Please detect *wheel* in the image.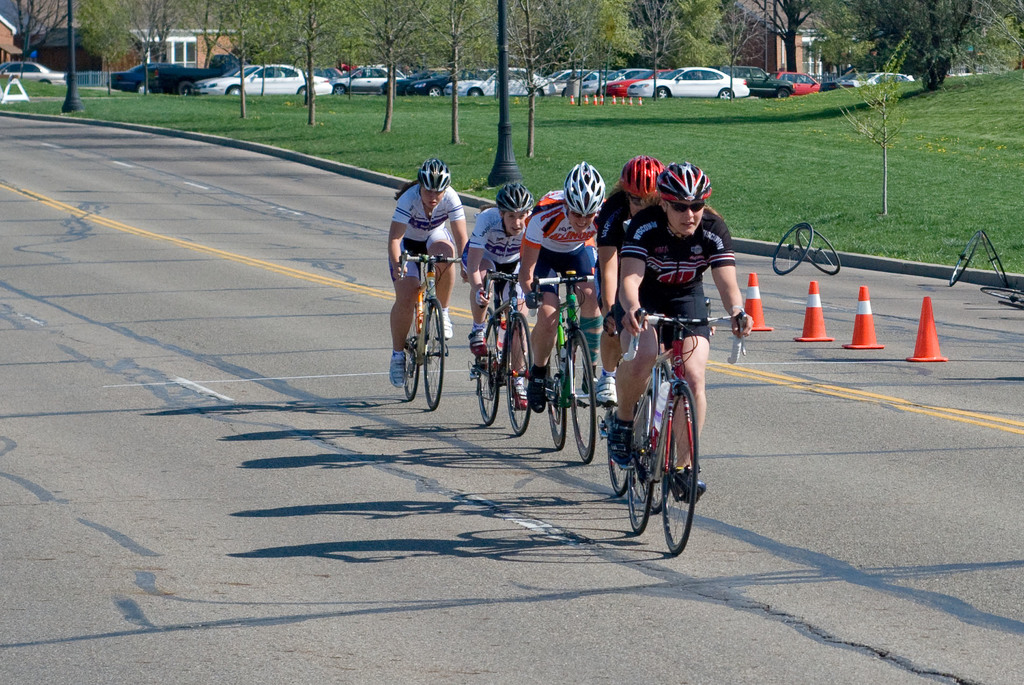
region(627, 424, 647, 531).
